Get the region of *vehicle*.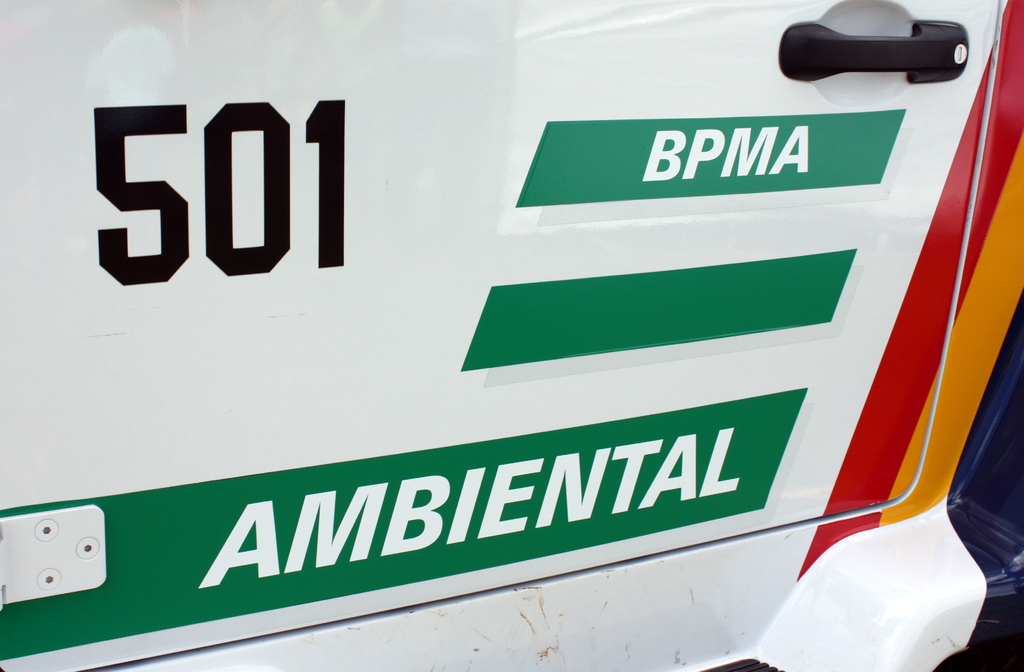
[0,0,1023,671].
